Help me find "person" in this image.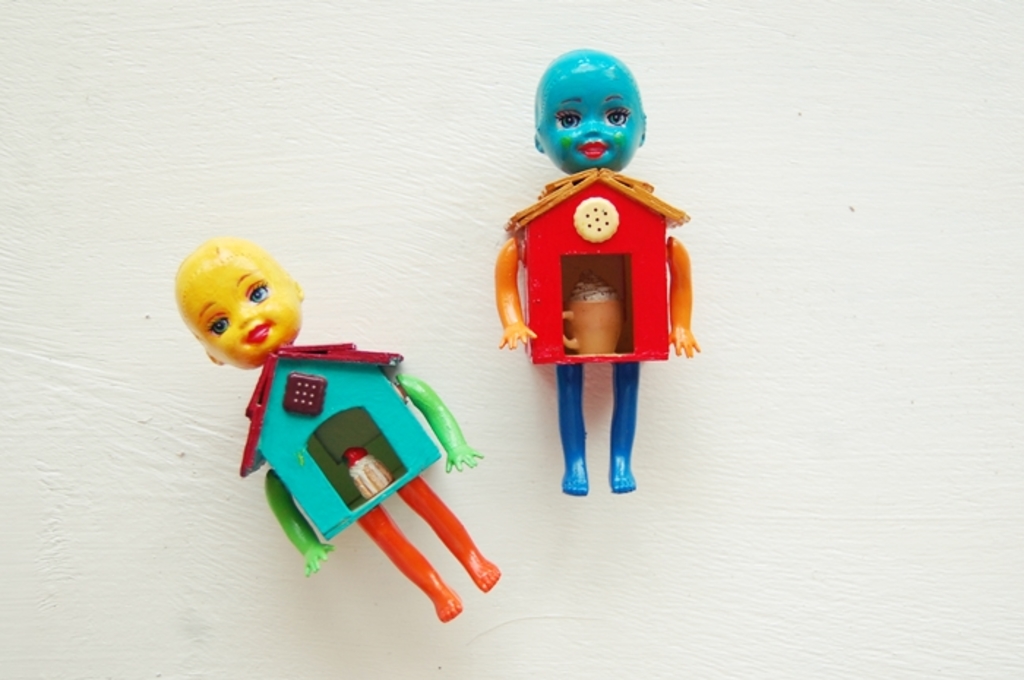
Found it: {"x1": 492, "y1": 51, "x2": 693, "y2": 503}.
